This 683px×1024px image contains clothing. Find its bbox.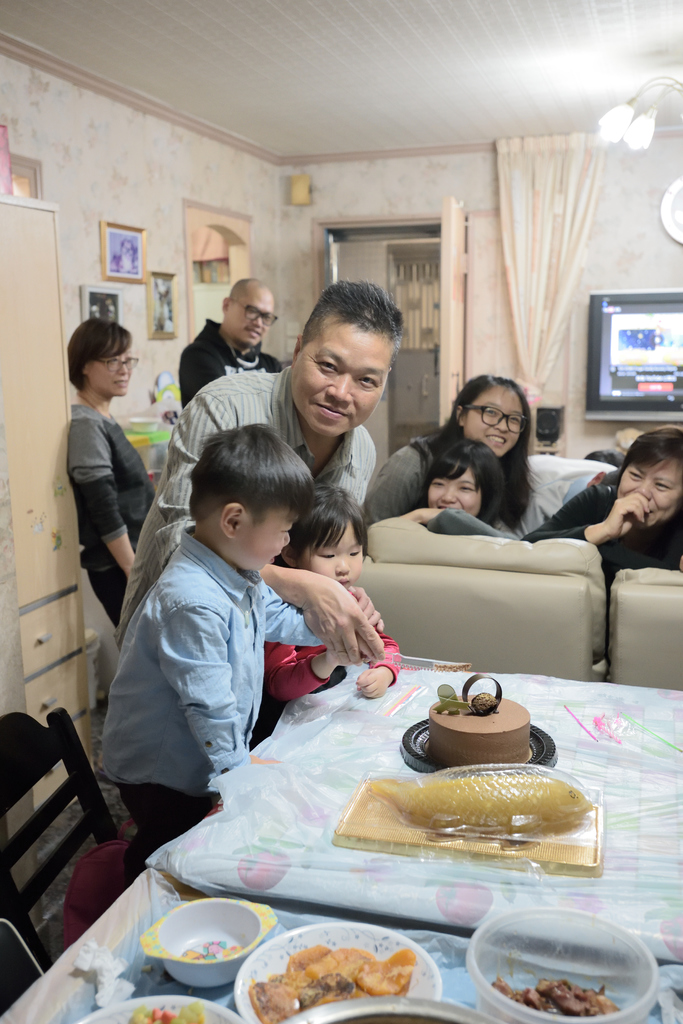
x1=113 y1=366 x2=376 y2=644.
